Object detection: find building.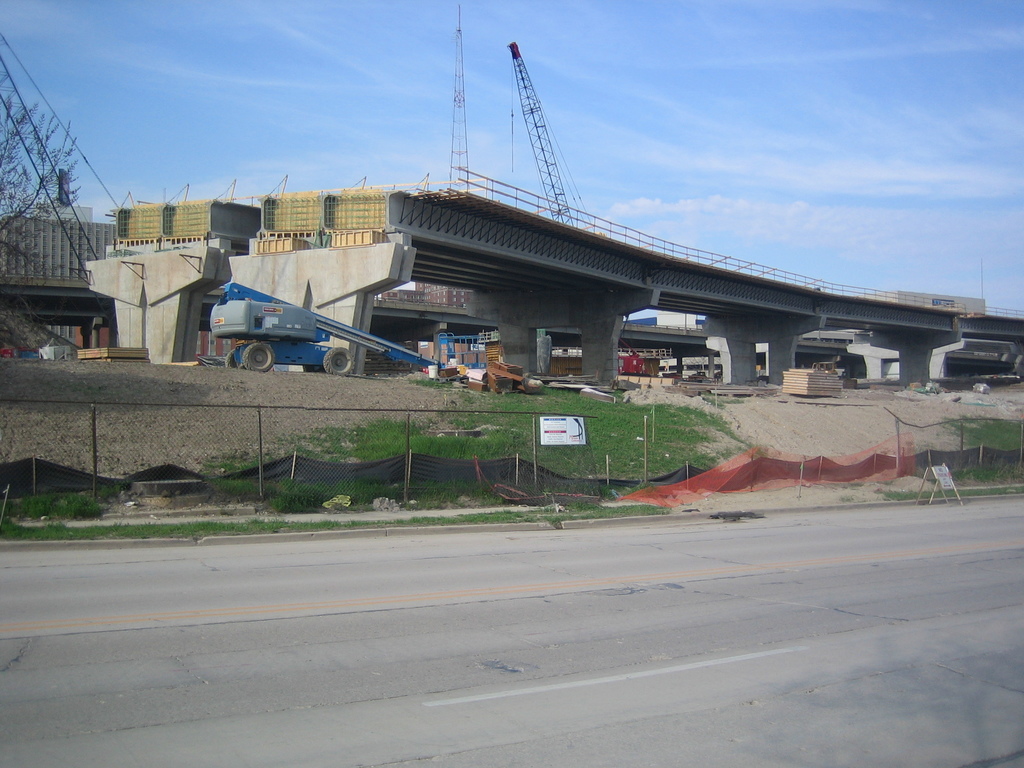
<box>35,200,96,218</box>.
